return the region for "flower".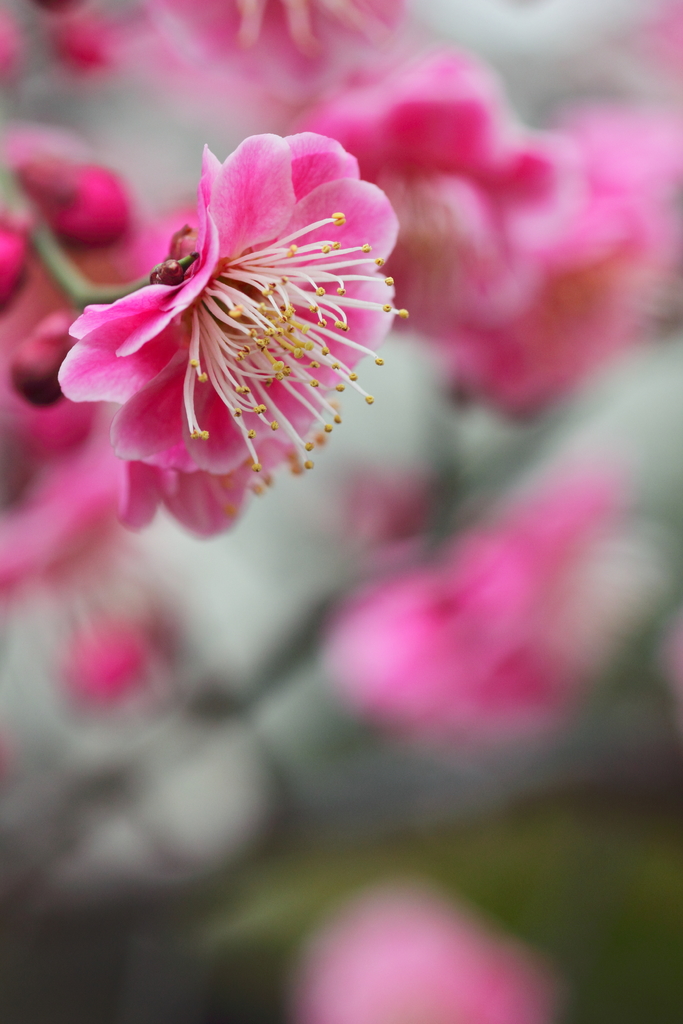
crop(274, 868, 573, 1023).
